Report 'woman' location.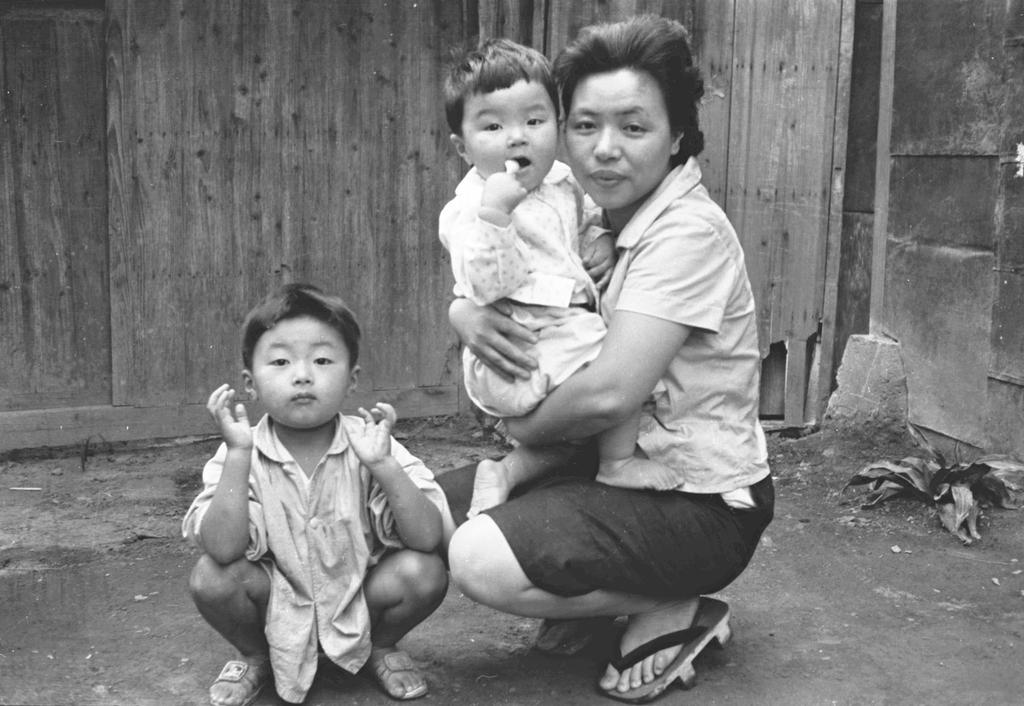
Report: {"x1": 423, "y1": 9, "x2": 793, "y2": 705}.
